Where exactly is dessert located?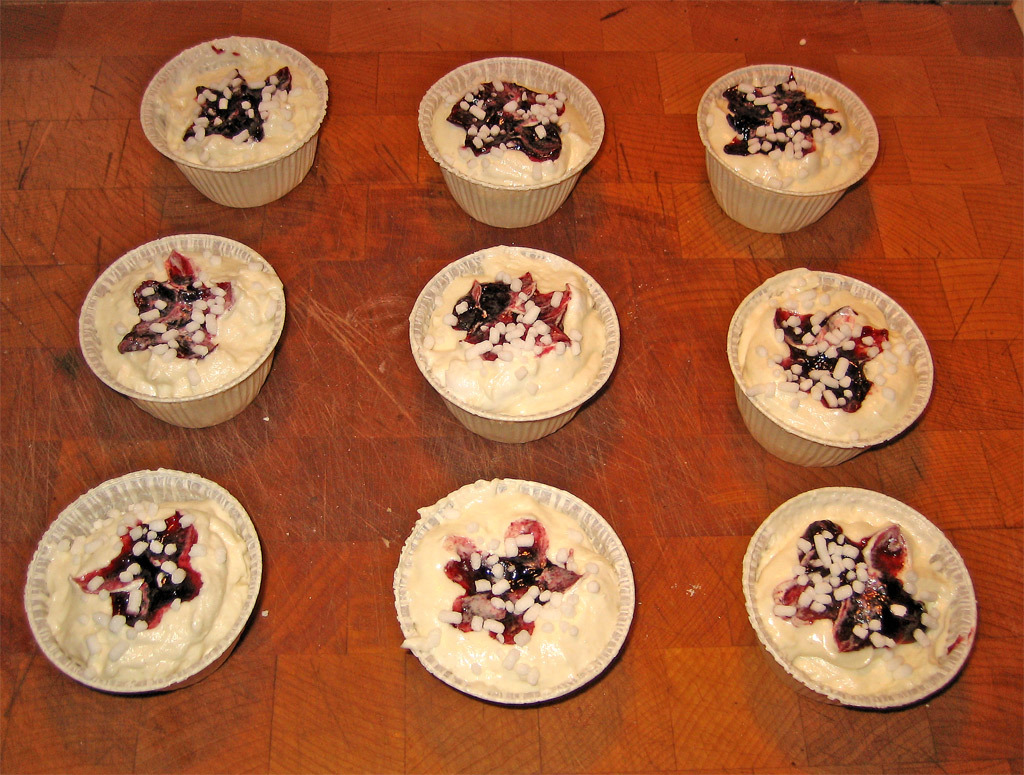
Its bounding box is rect(412, 489, 624, 690).
